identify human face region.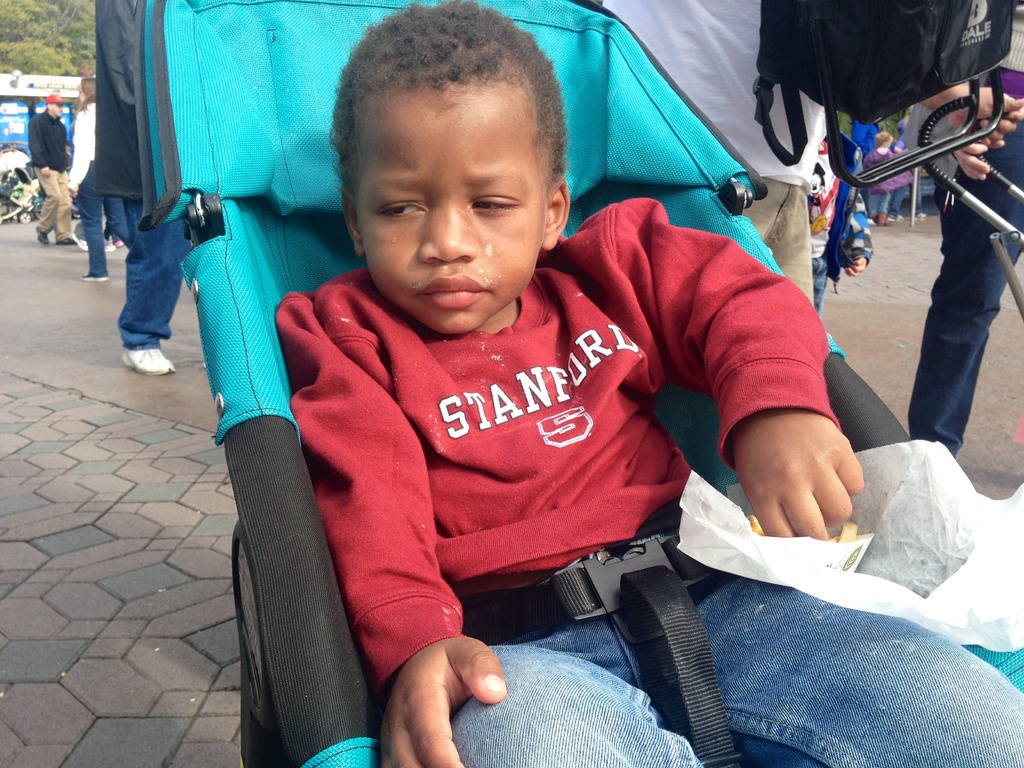
Region: rect(50, 105, 64, 118).
